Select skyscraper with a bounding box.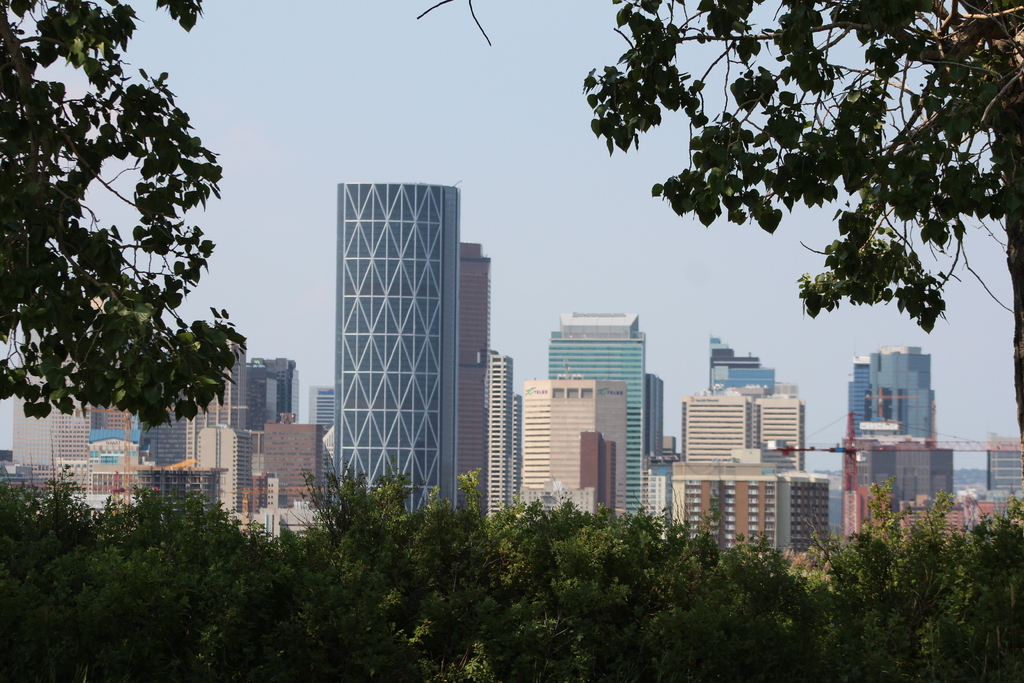
[x1=982, y1=445, x2=1023, y2=495].
